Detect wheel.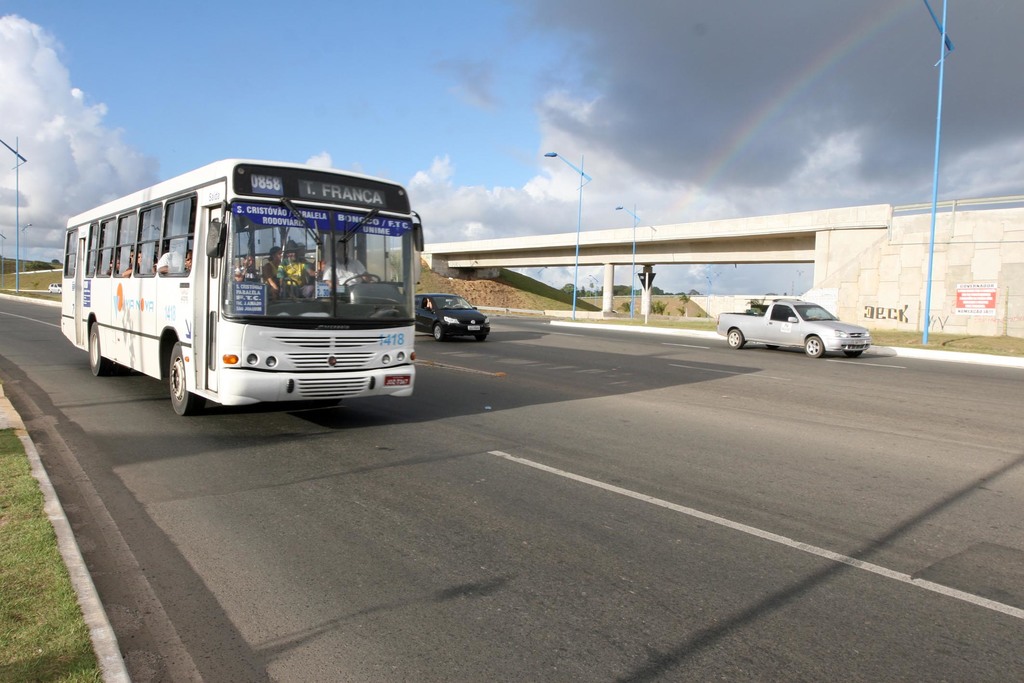
Detected at {"left": 165, "top": 336, "right": 209, "bottom": 416}.
